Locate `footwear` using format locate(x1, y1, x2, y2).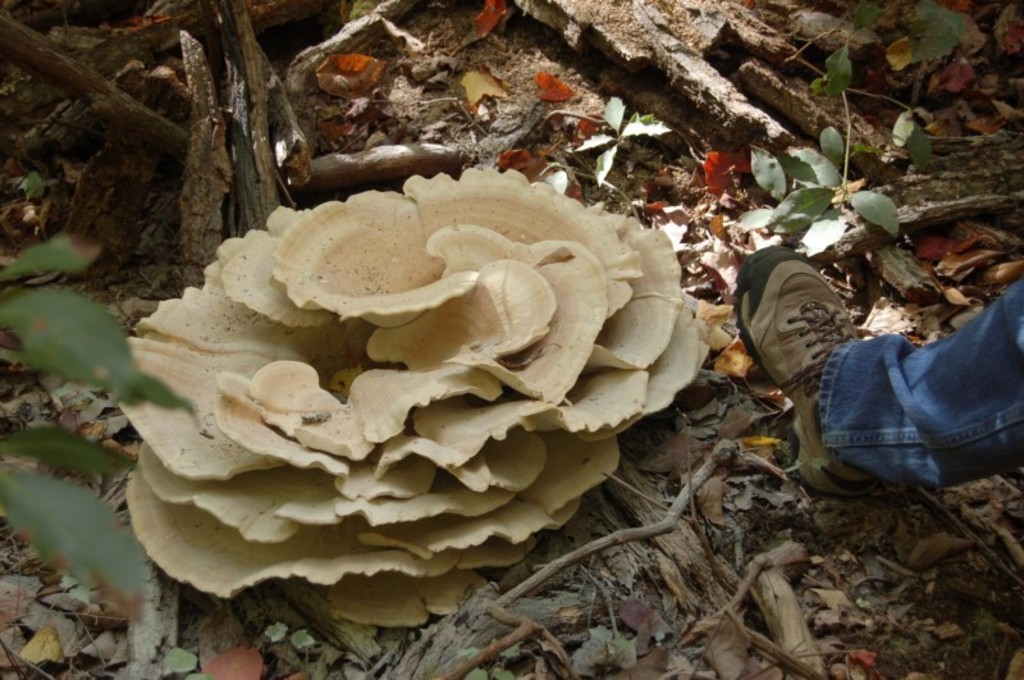
locate(753, 271, 905, 471).
